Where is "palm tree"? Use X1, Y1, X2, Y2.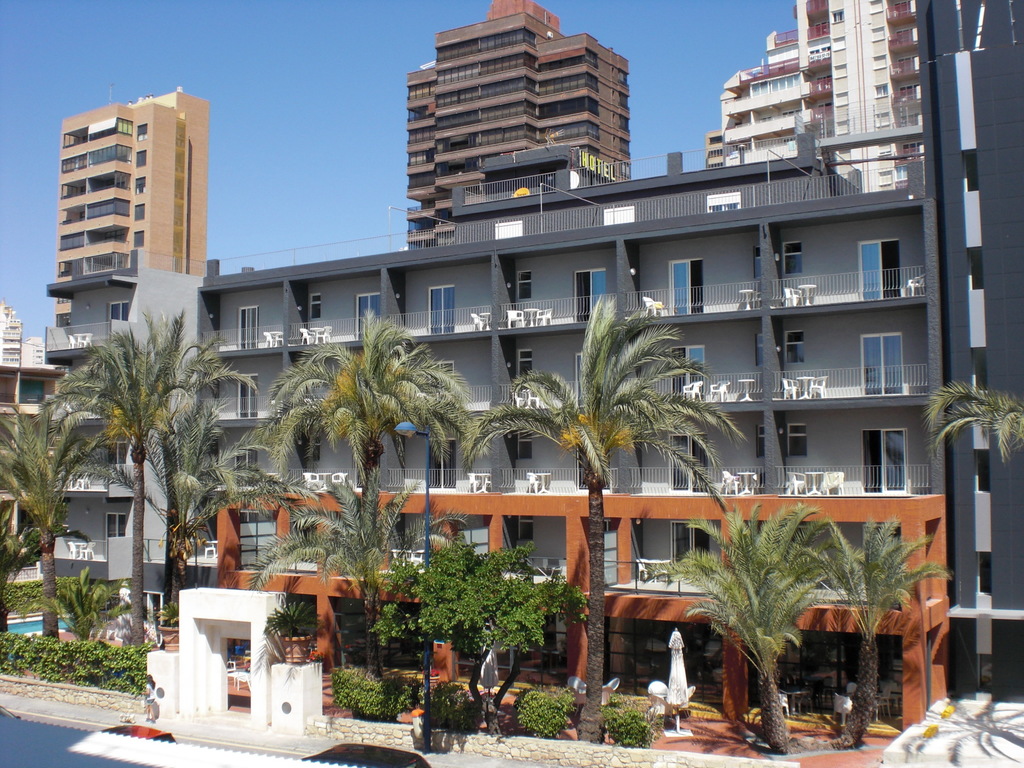
445, 572, 548, 724.
